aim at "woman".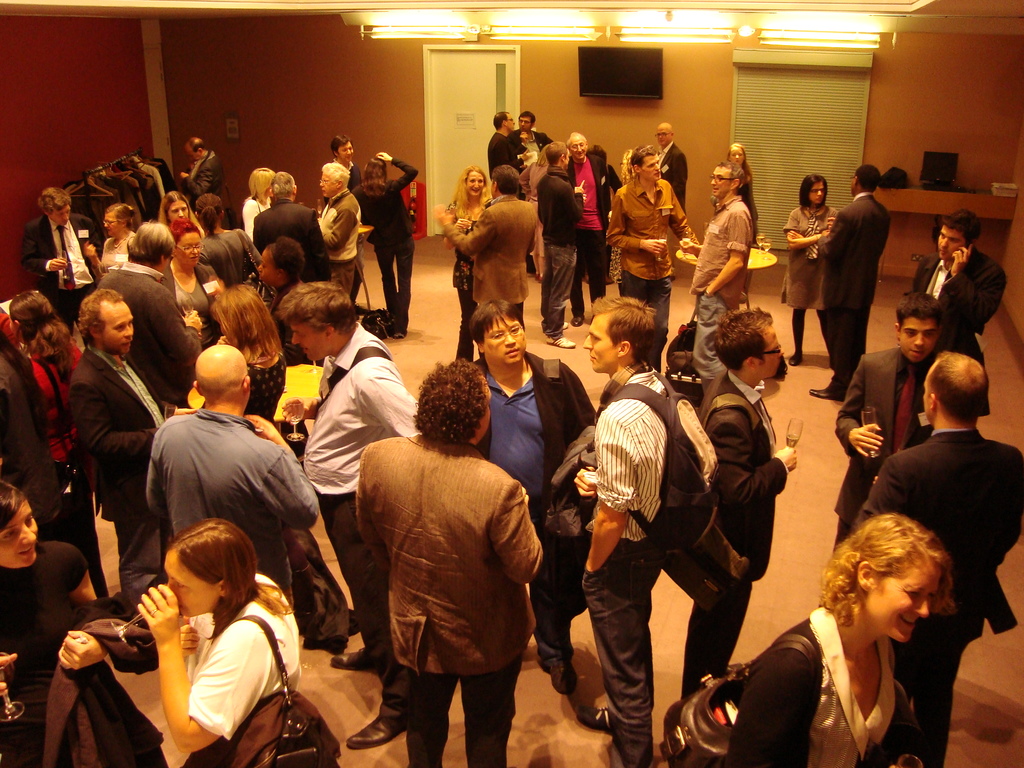
Aimed at <box>348,149,420,341</box>.
